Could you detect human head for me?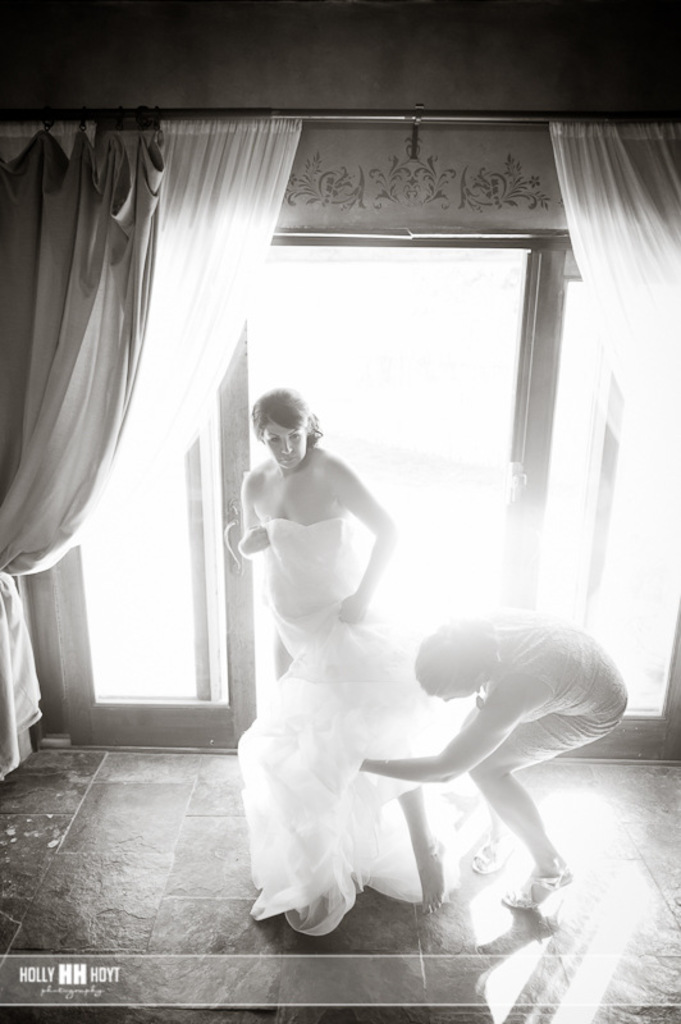
Detection result: {"x1": 250, "y1": 390, "x2": 321, "y2": 480}.
